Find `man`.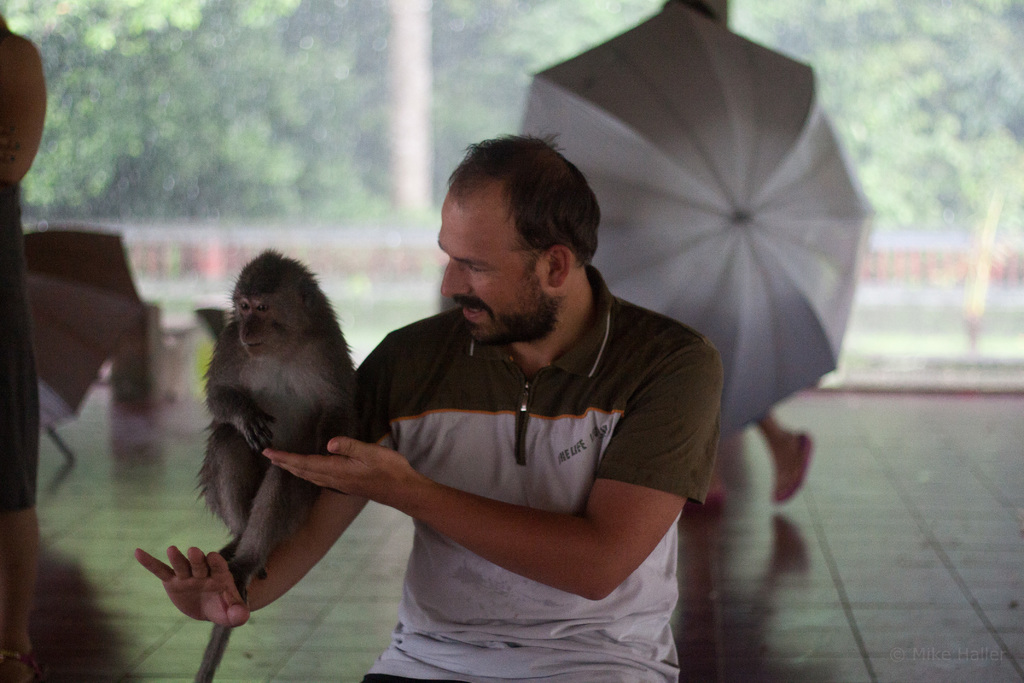
crop(169, 161, 650, 674).
